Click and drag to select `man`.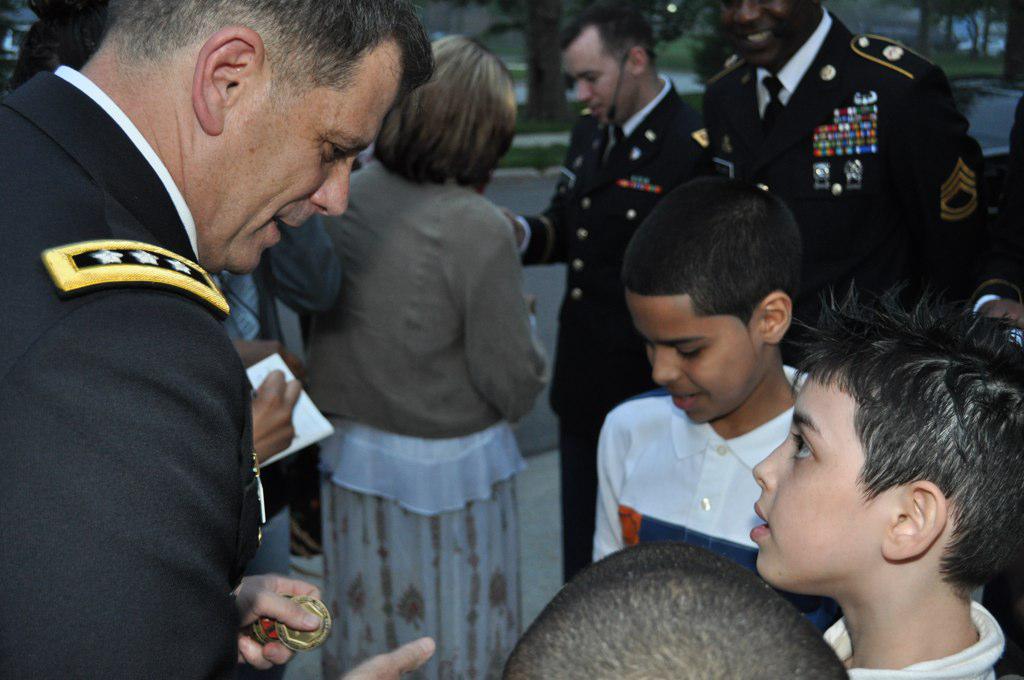
Selection: left=0, top=0, right=434, bottom=679.
